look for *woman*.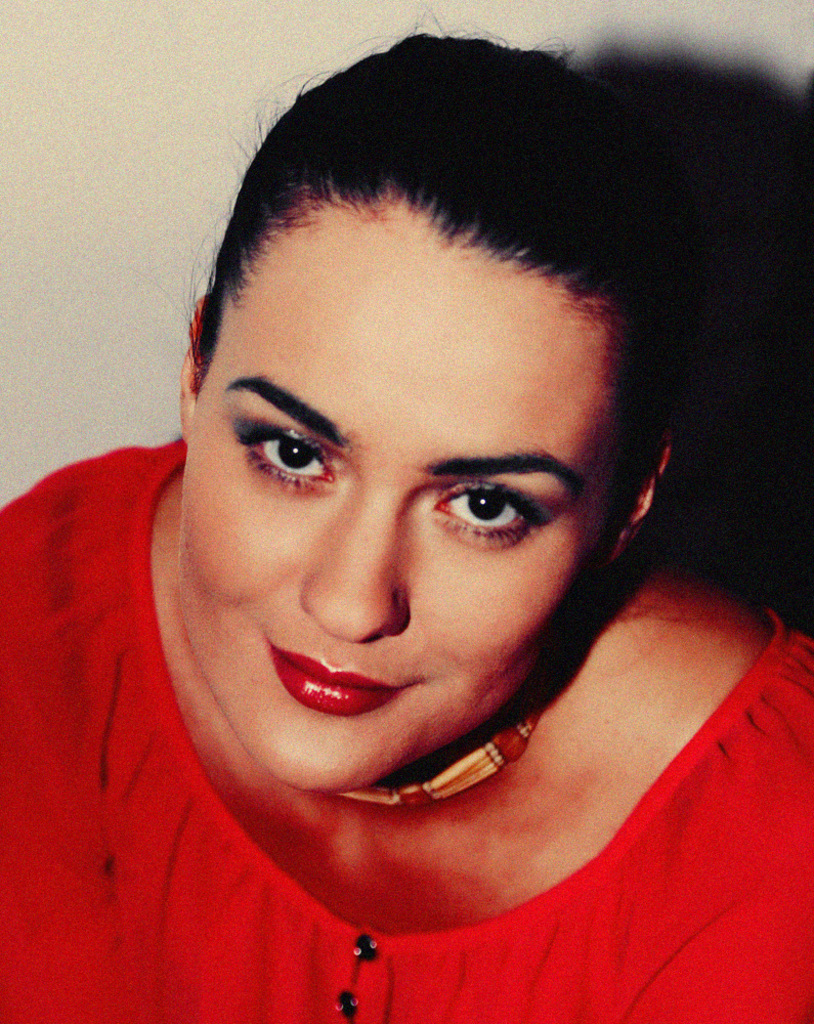
Found: (left=6, top=85, right=813, bottom=1008).
